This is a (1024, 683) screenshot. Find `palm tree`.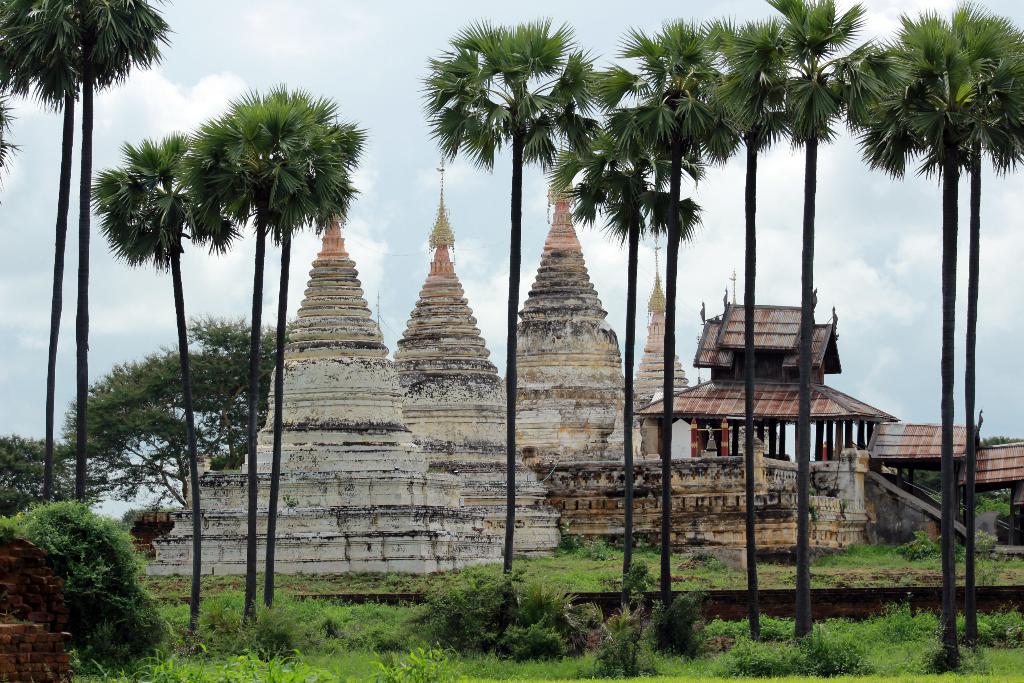
Bounding box: bbox(778, 15, 828, 616).
